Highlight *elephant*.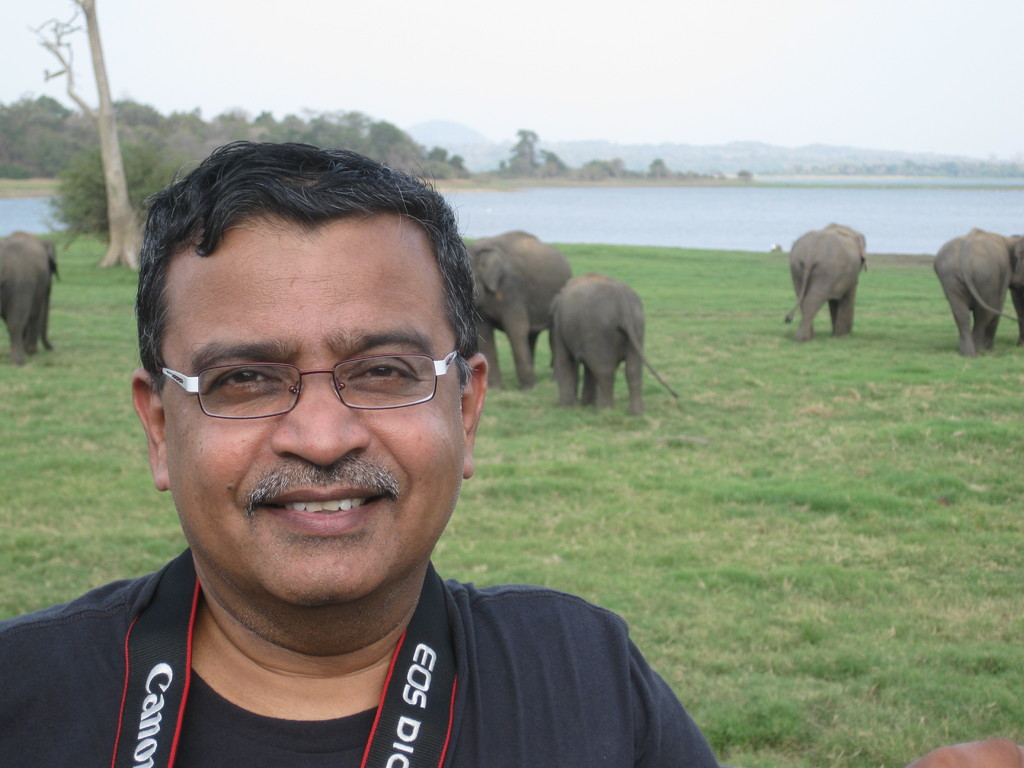
Highlighted region: [784, 214, 870, 346].
